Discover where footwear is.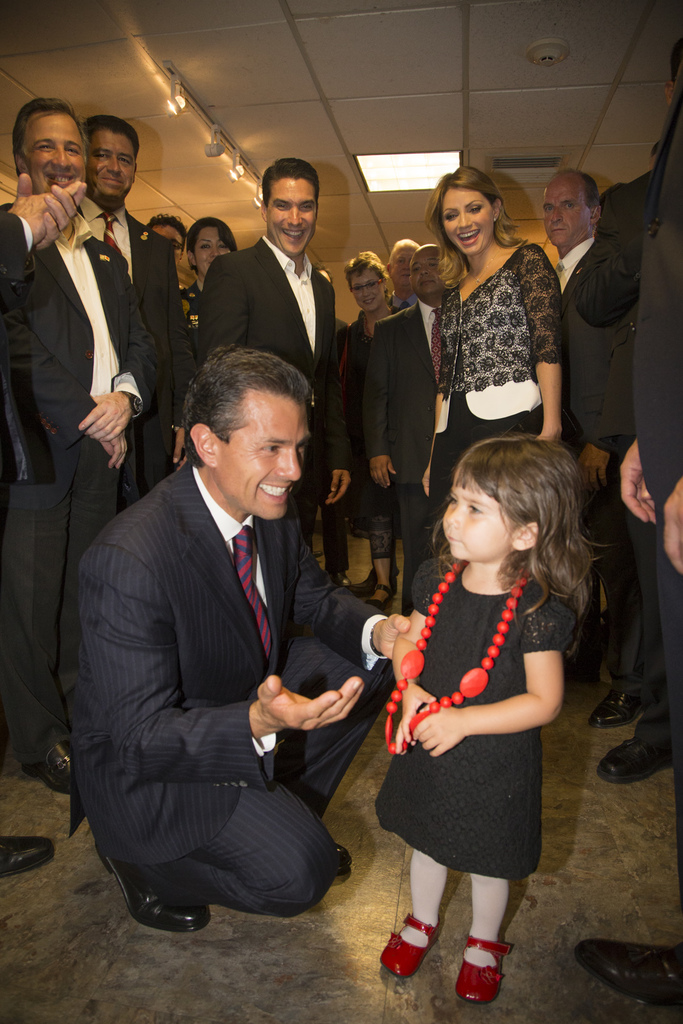
Discovered at locate(328, 844, 352, 876).
